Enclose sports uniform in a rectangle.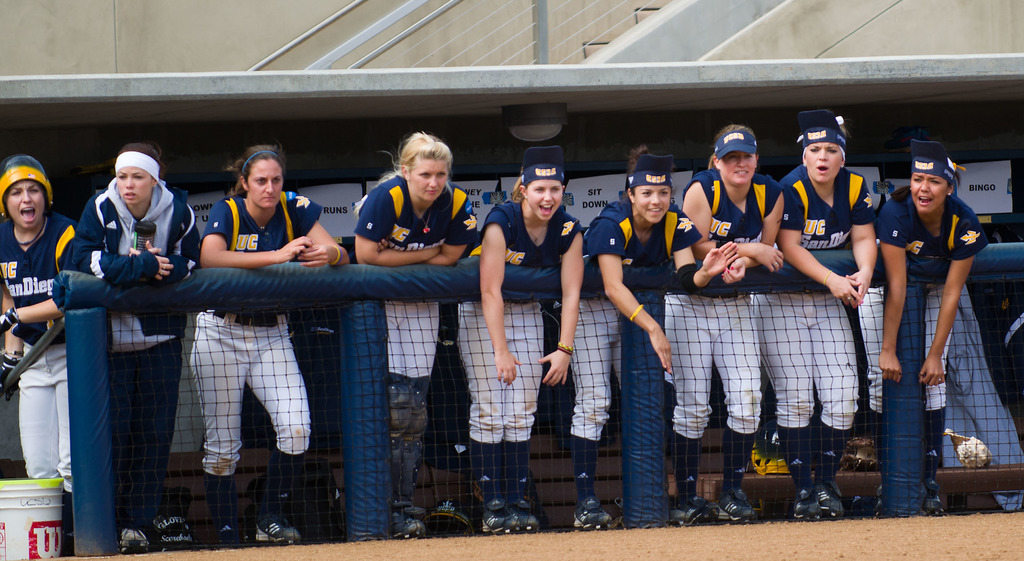
detection(76, 167, 211, 528).
